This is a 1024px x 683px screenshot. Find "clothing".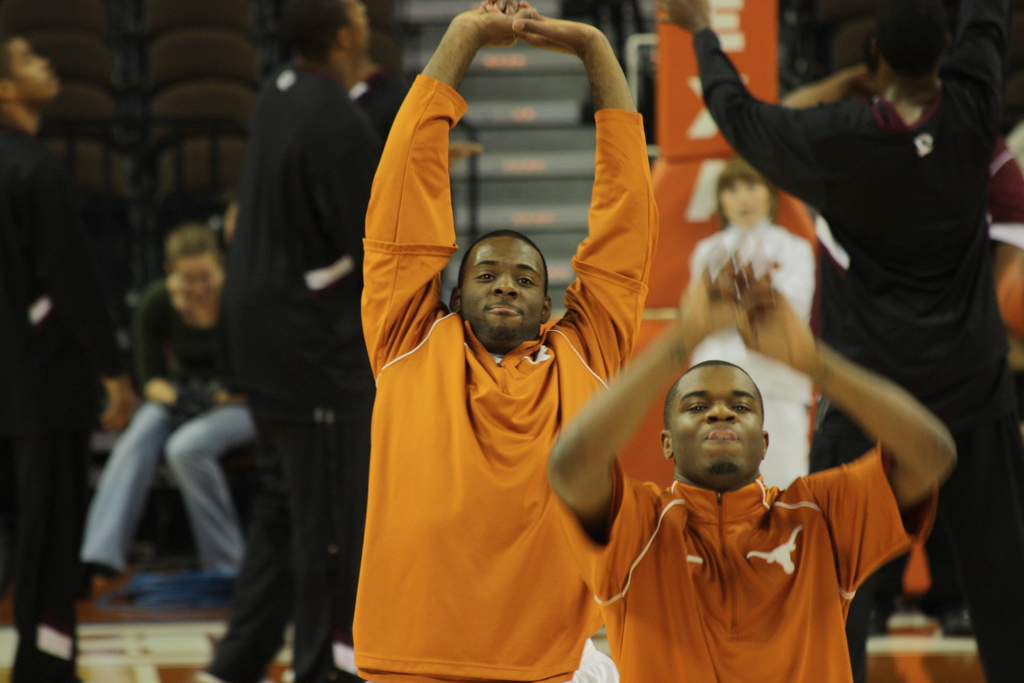
Bounding box: pyautogui.locateOnScreen(333, 62, 661, 654).
